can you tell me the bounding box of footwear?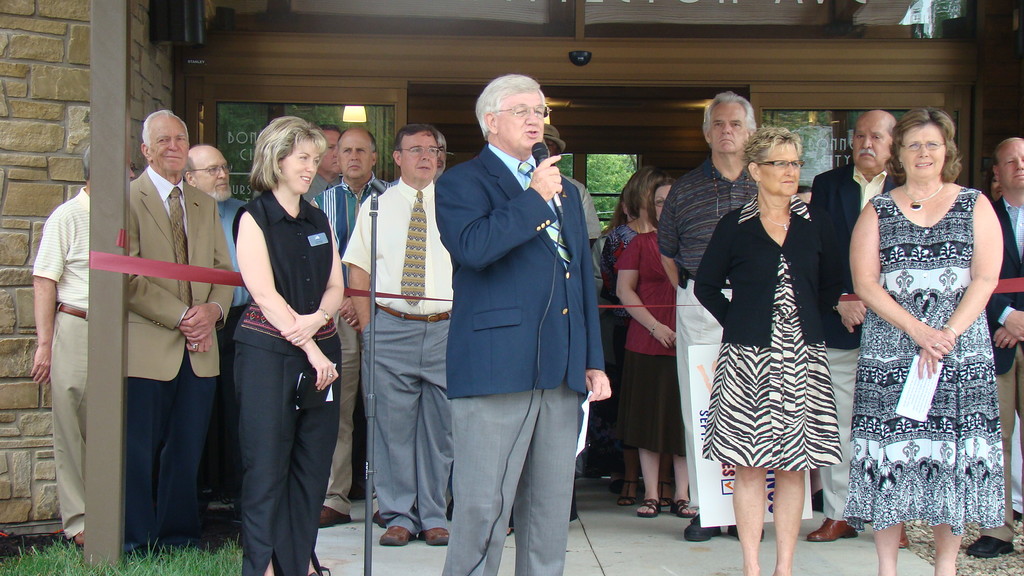
(left=381, top=522, right=409, bottom=543).
